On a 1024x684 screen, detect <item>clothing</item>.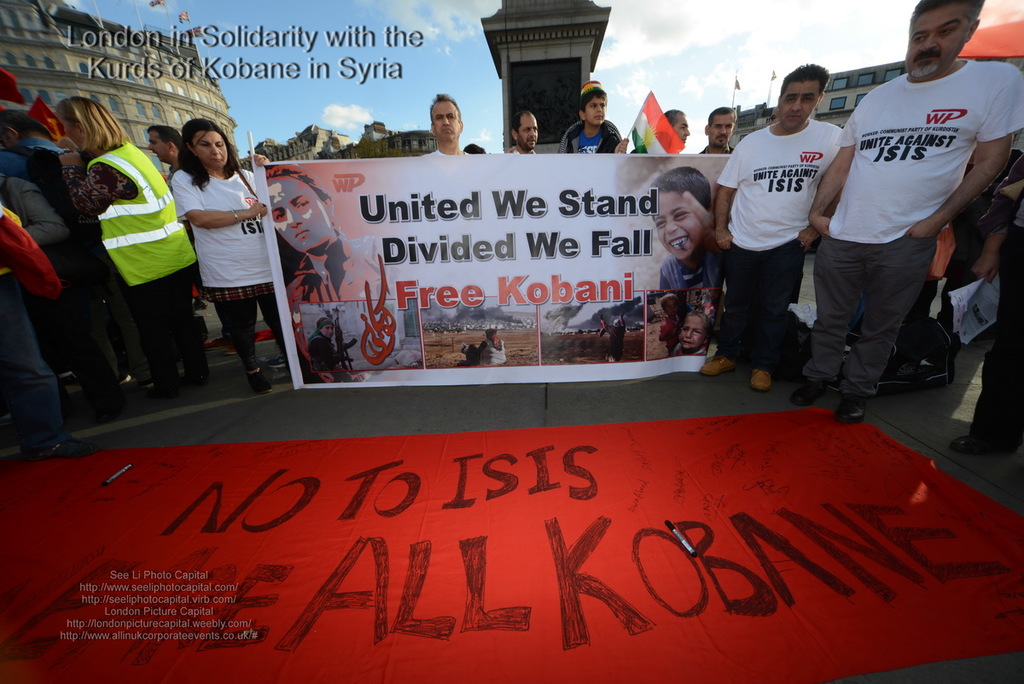
x1=176, y1=135, x2=273, y2=357.
